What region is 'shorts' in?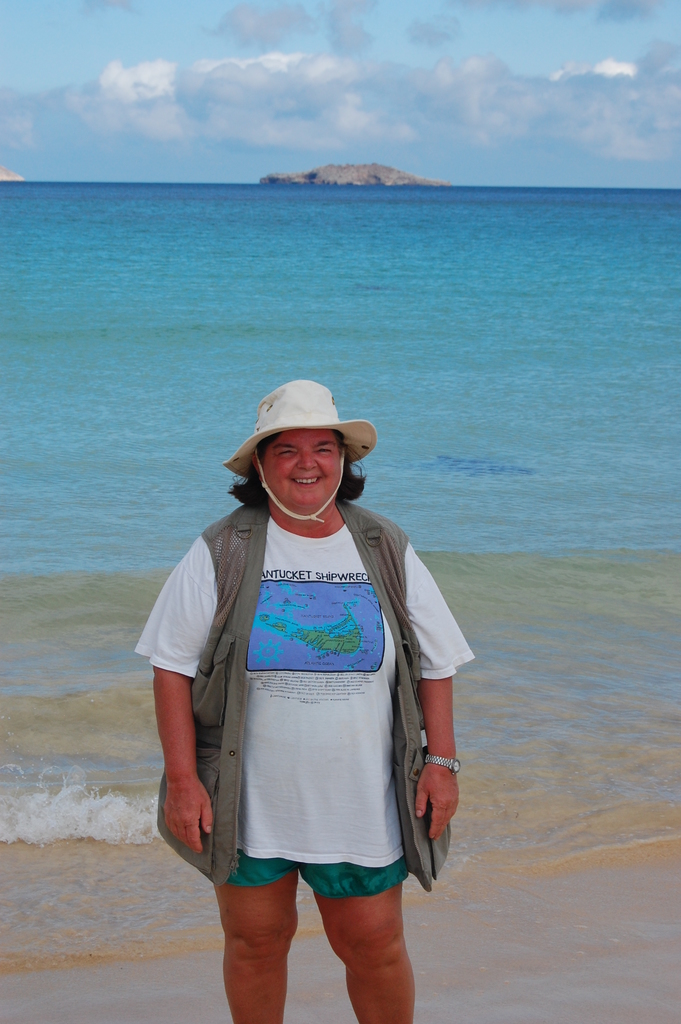
x1=205, y1=777, x2=430, y2=889.
